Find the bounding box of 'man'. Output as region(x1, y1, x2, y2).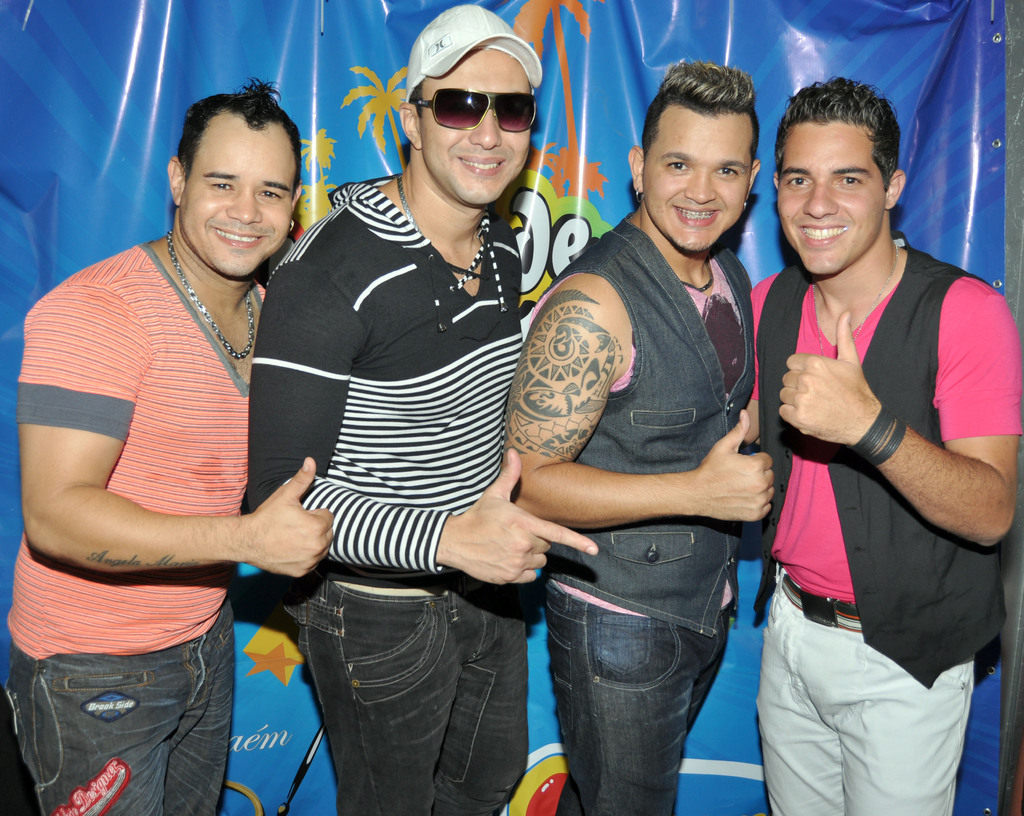
region(244, 3, 598, 815).
